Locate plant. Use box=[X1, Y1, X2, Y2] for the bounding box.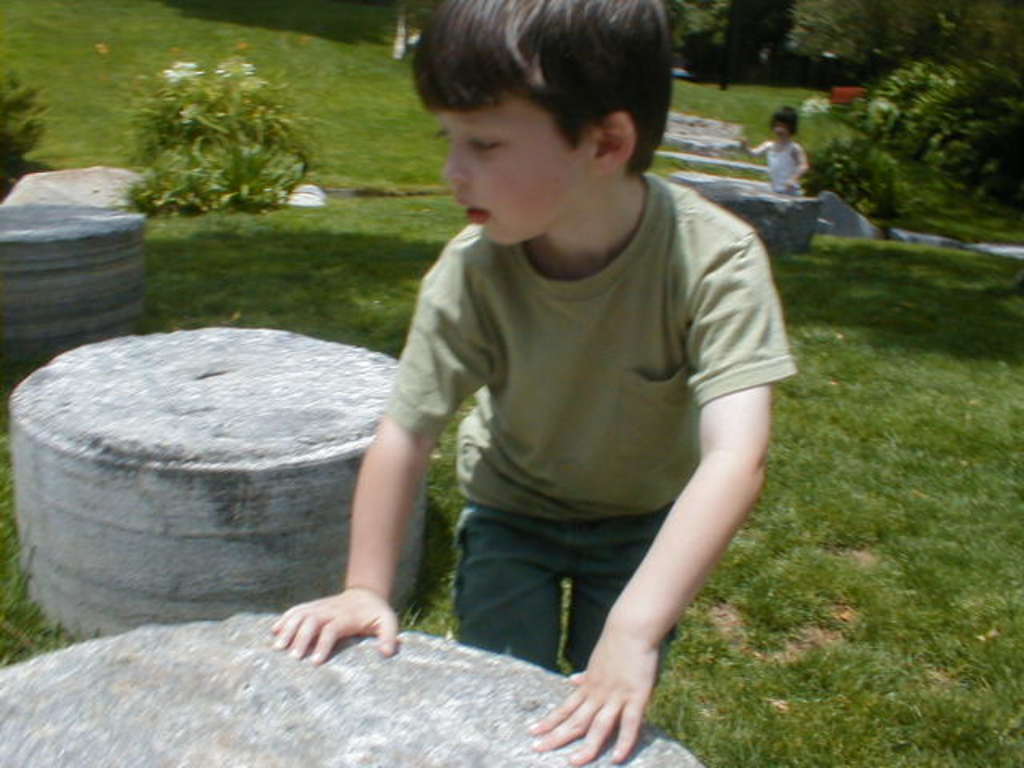
box=[0, 0, 1022, 766].
